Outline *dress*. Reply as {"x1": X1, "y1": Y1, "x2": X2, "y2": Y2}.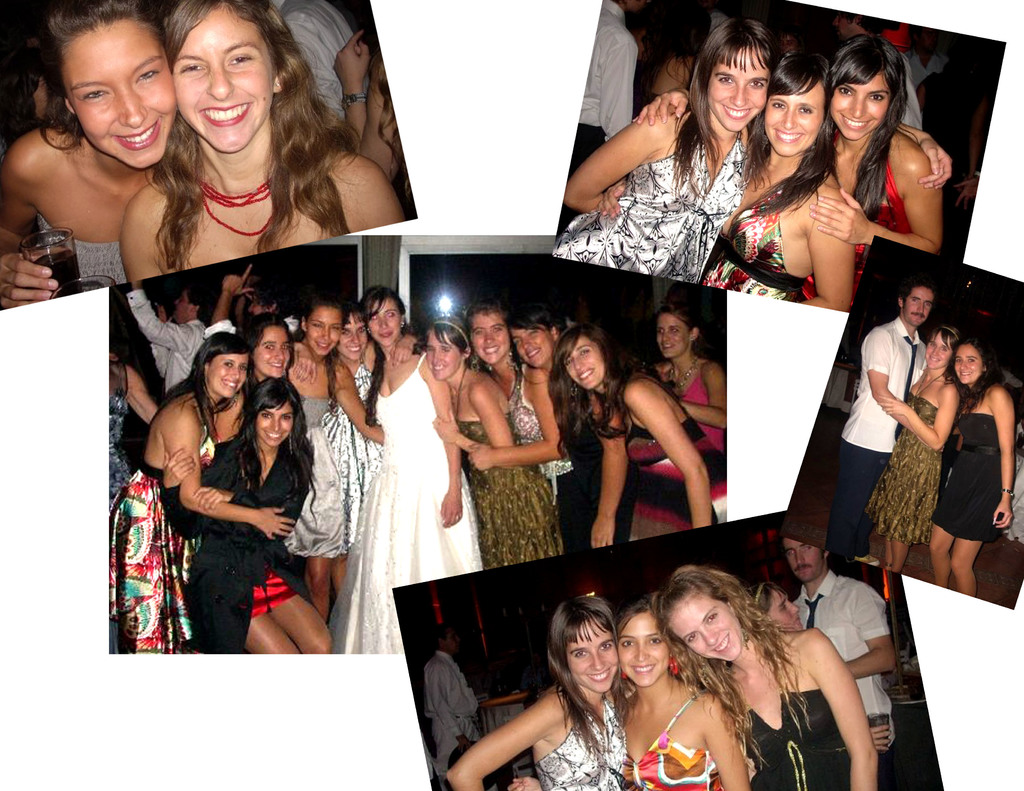
{"x1": 553, "y1": 116, "x2": 760, "y2": 276}.
